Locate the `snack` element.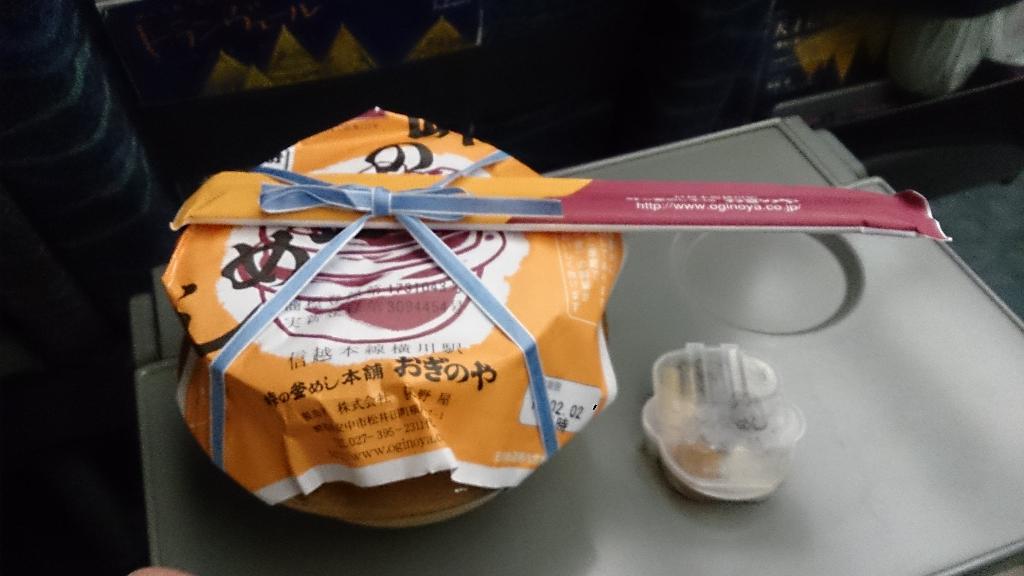
Element bbox: [170, 95, 672, 515].
